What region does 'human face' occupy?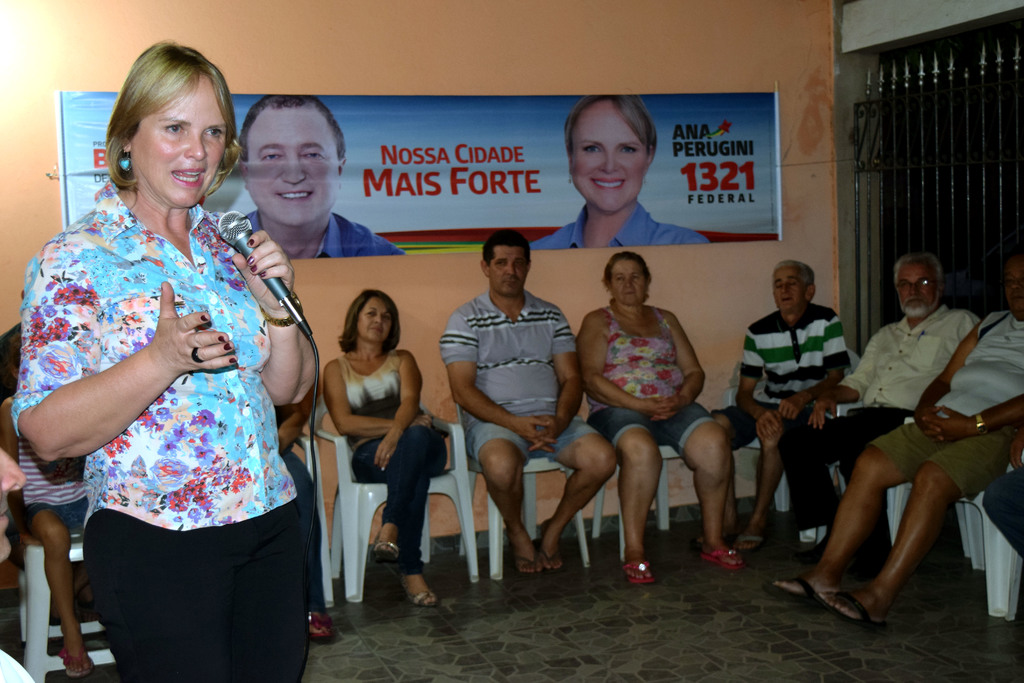
<box>897,262,938,317</box>.
